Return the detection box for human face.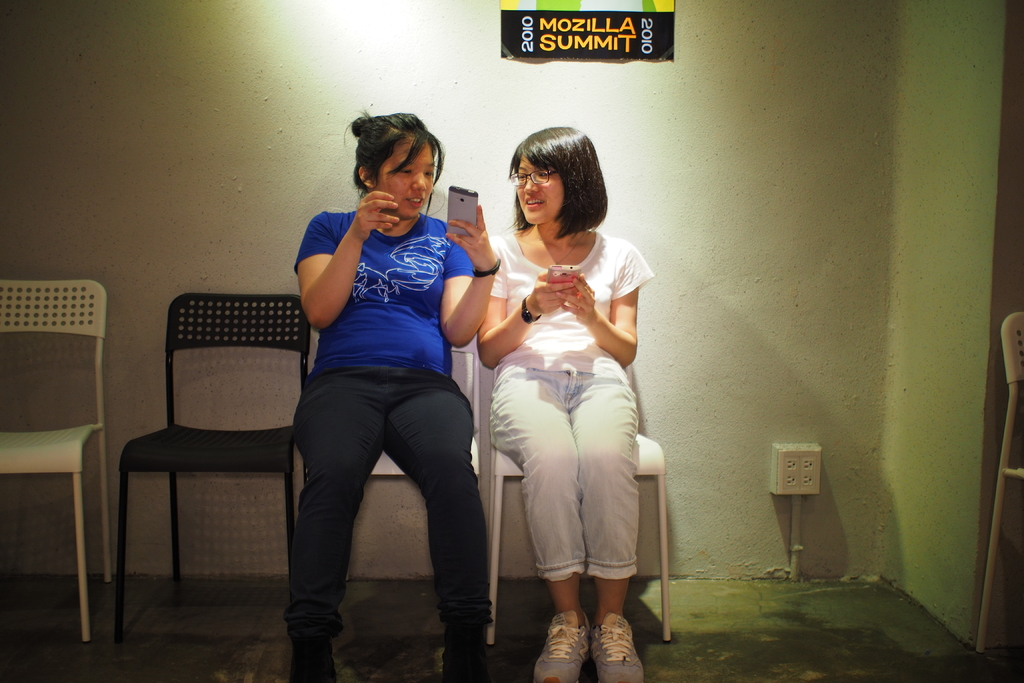
372/140/435/215.
